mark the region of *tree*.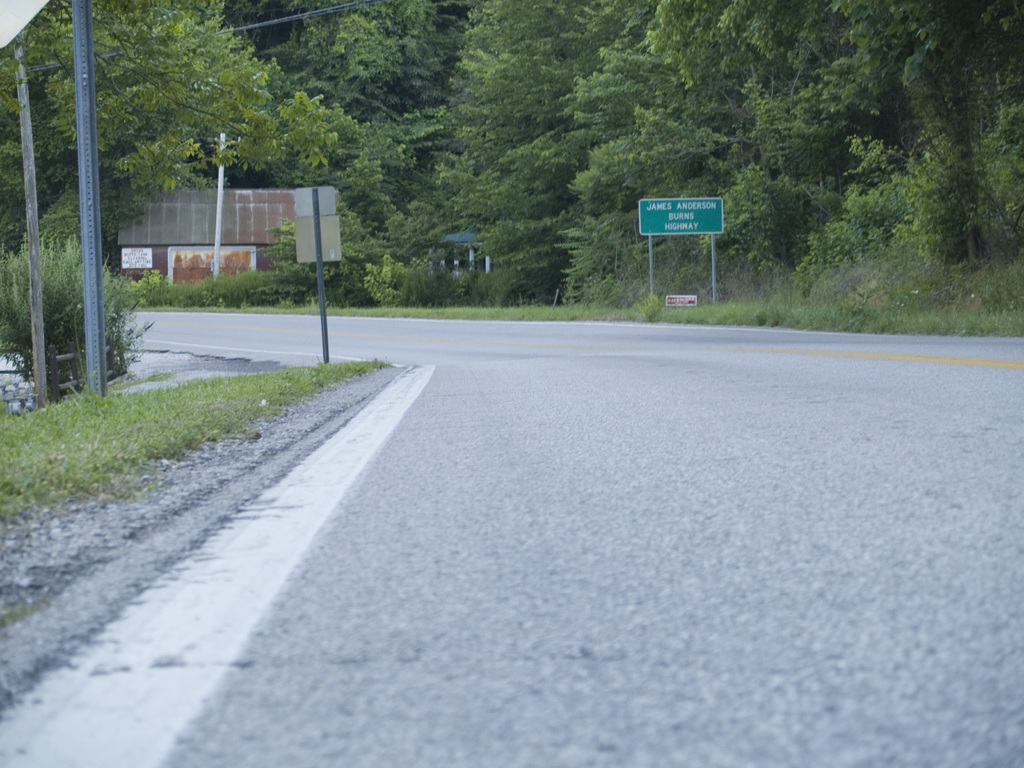
Region: {"x1": 426, "y1": 0, "x2": 675, "y2": 286}.
